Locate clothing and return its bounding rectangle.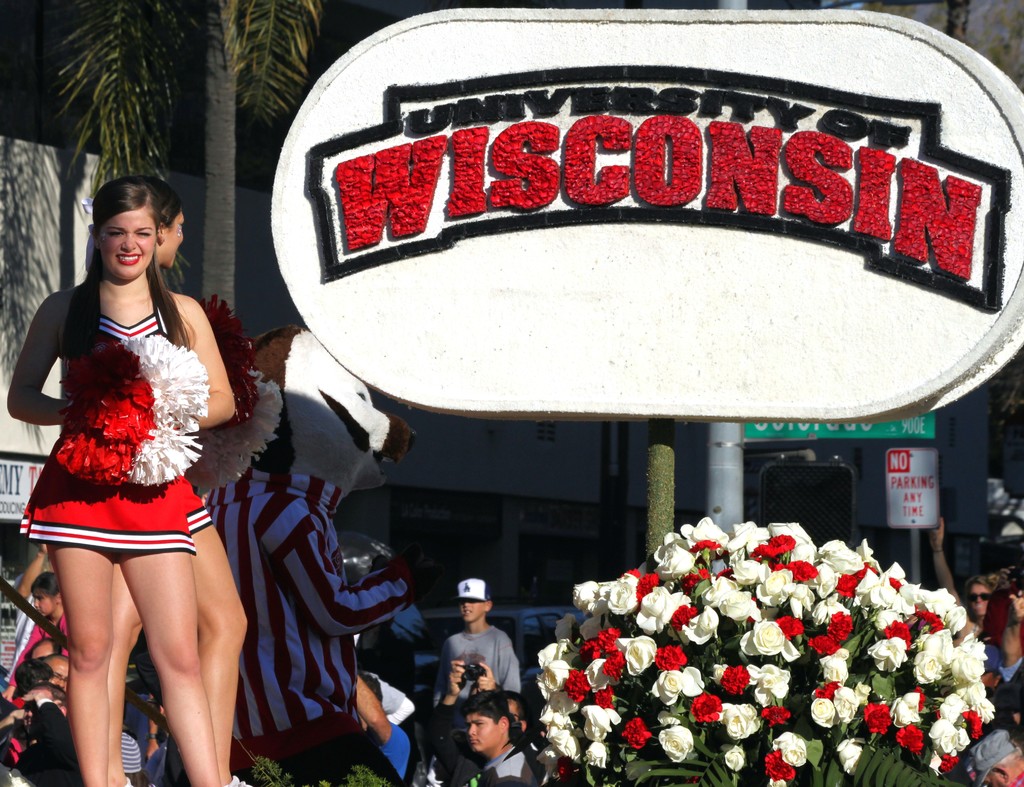
bbox=(17, 604, 76, 655).
